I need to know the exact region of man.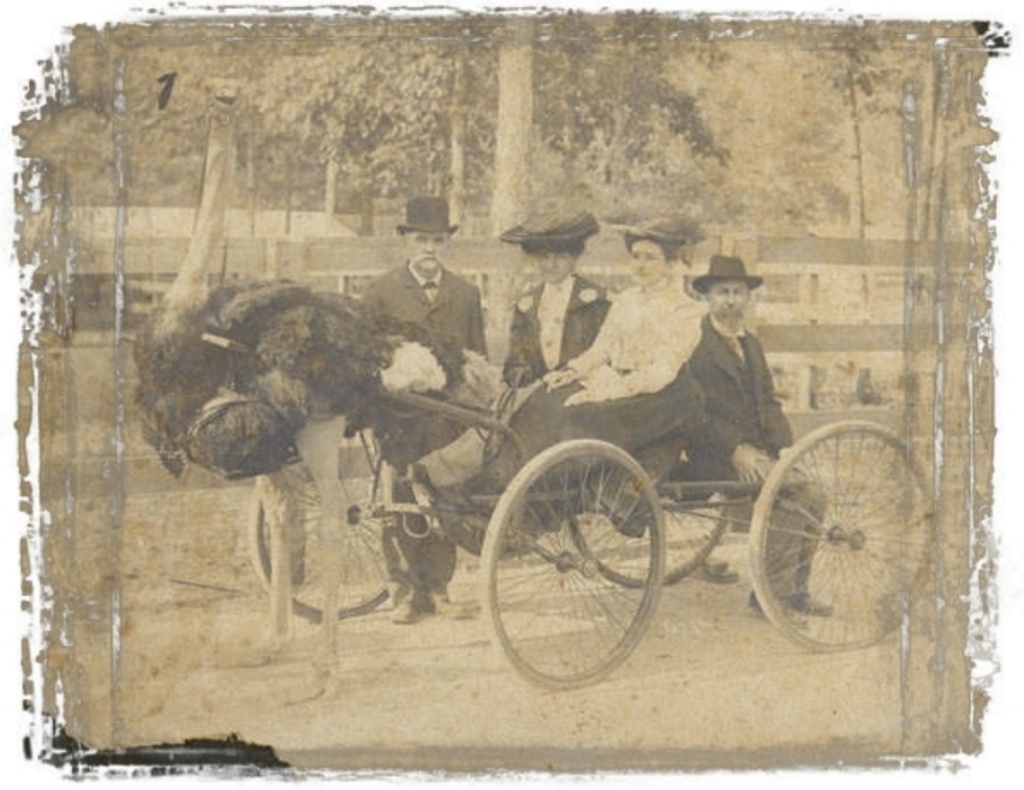
Region: {"left": 366, "top": 196, "right": 503, "bottom": 634}.
